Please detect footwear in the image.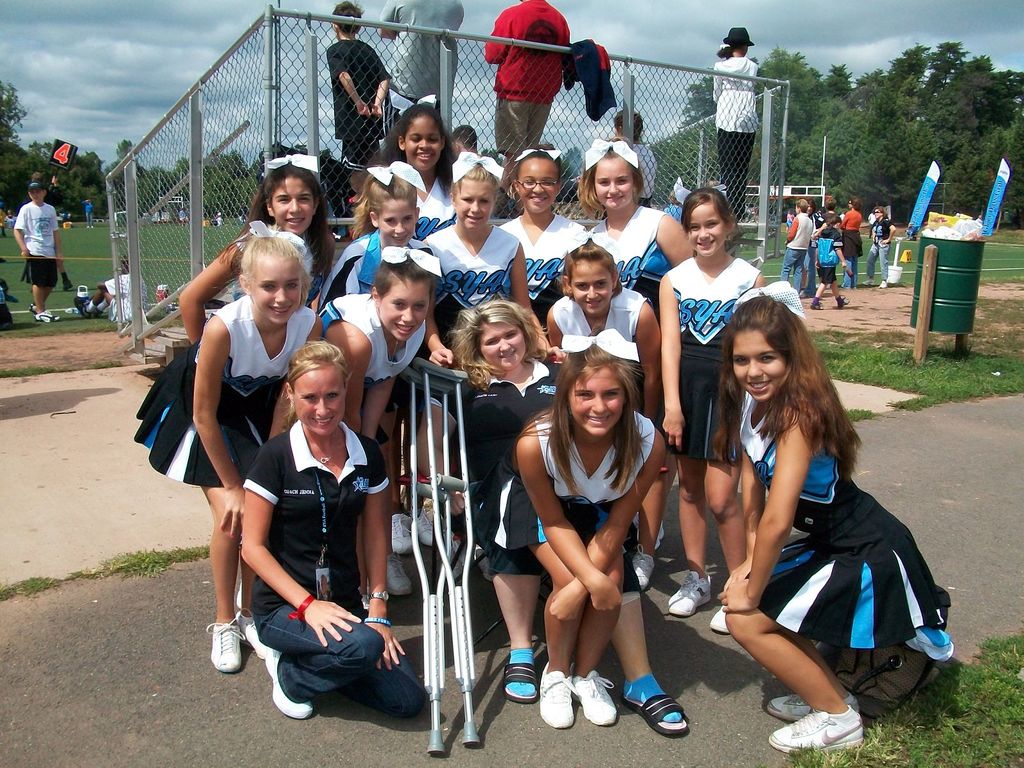
bbox(765, 694, 861, 721).
